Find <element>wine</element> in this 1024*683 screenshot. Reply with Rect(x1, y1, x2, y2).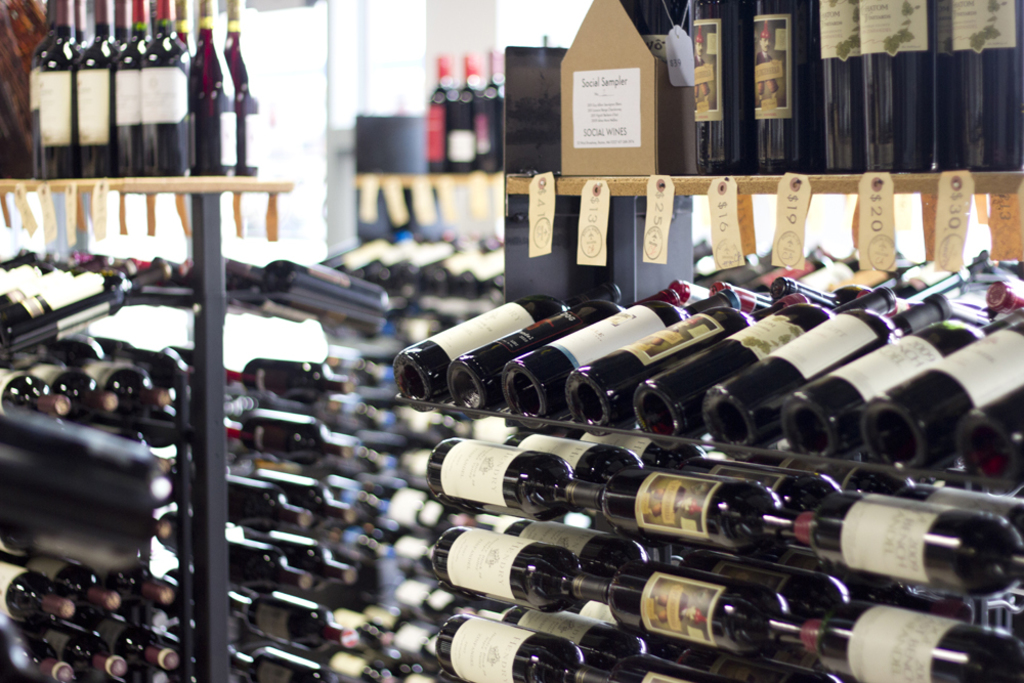
Rect(176, 5, 196, 59).
